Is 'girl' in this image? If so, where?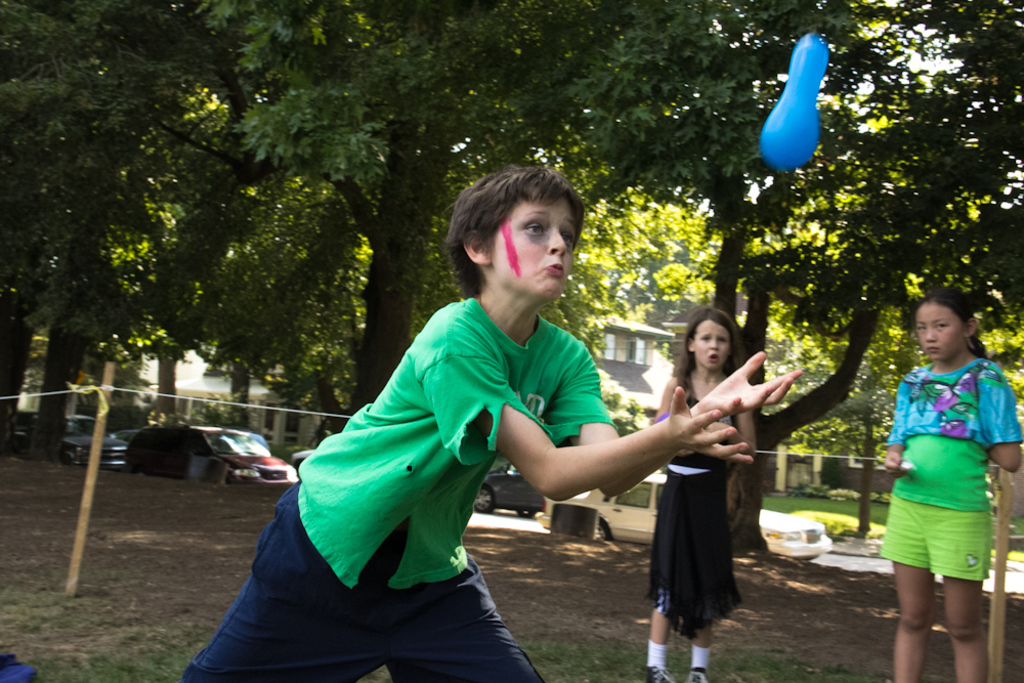
Yes, at 639:299:756:682.
